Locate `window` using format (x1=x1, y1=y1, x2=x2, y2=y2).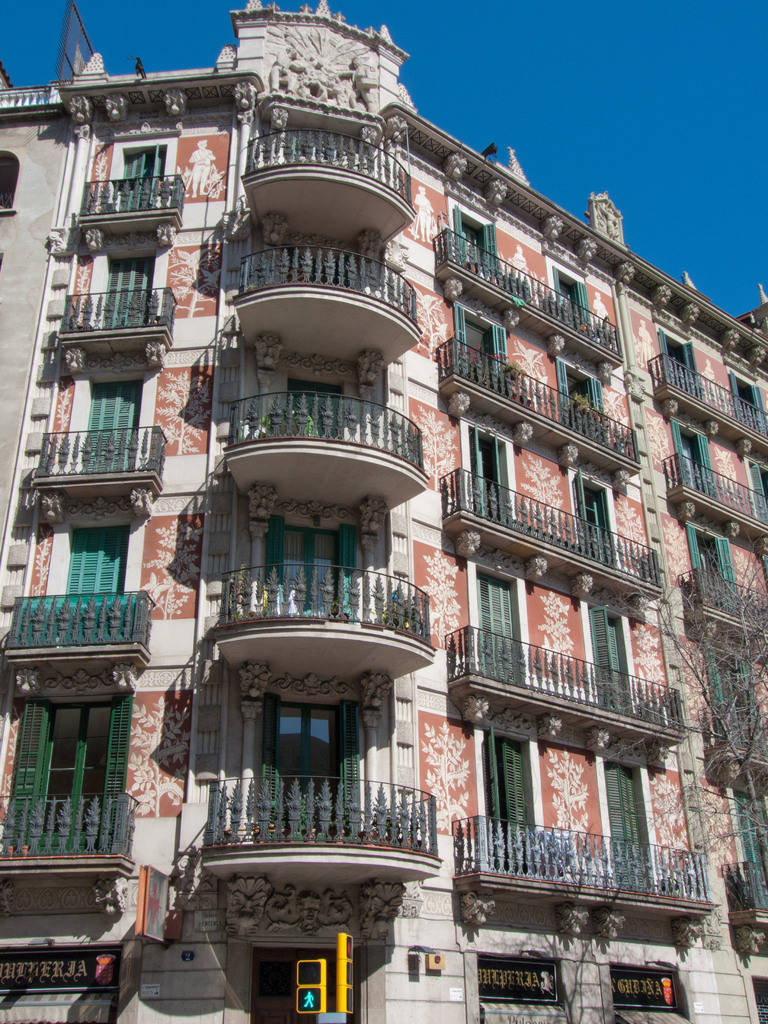
(x1=554, y1=458, x2=618, y2=573).
